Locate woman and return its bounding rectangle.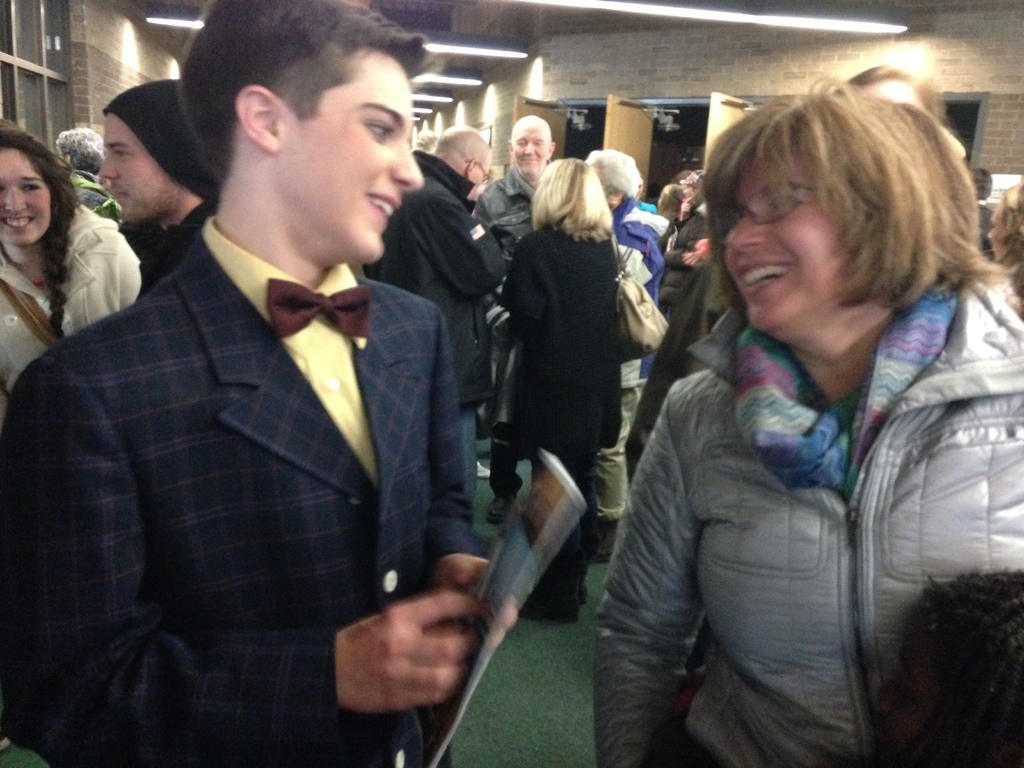
l=659, t=175, r=690, b=223.
